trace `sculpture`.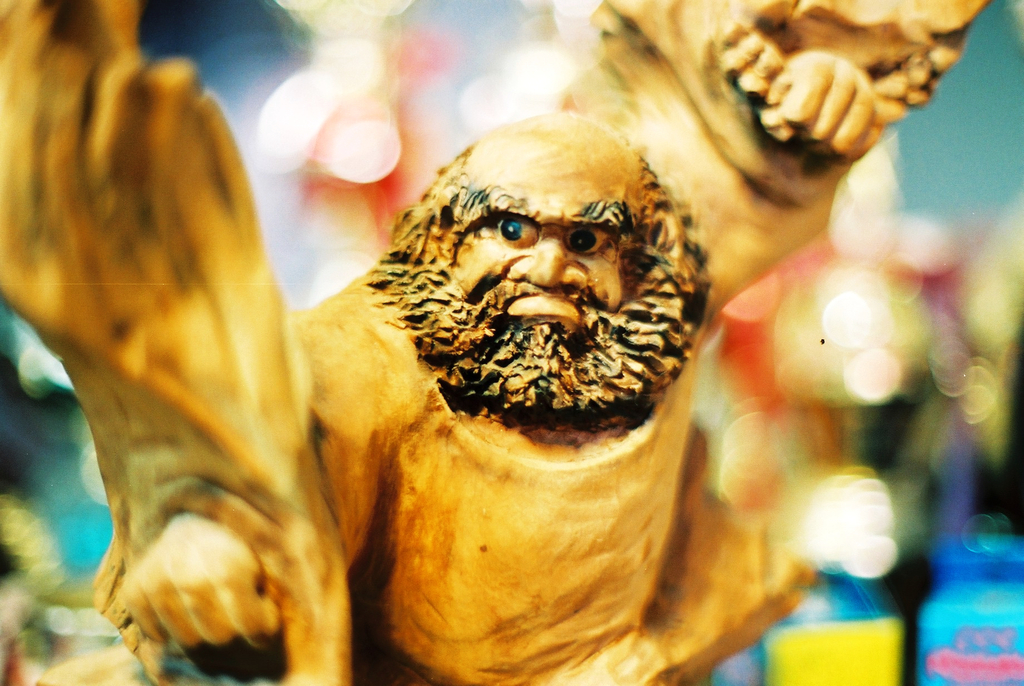
Traced to (0, 0, 997, 684).
